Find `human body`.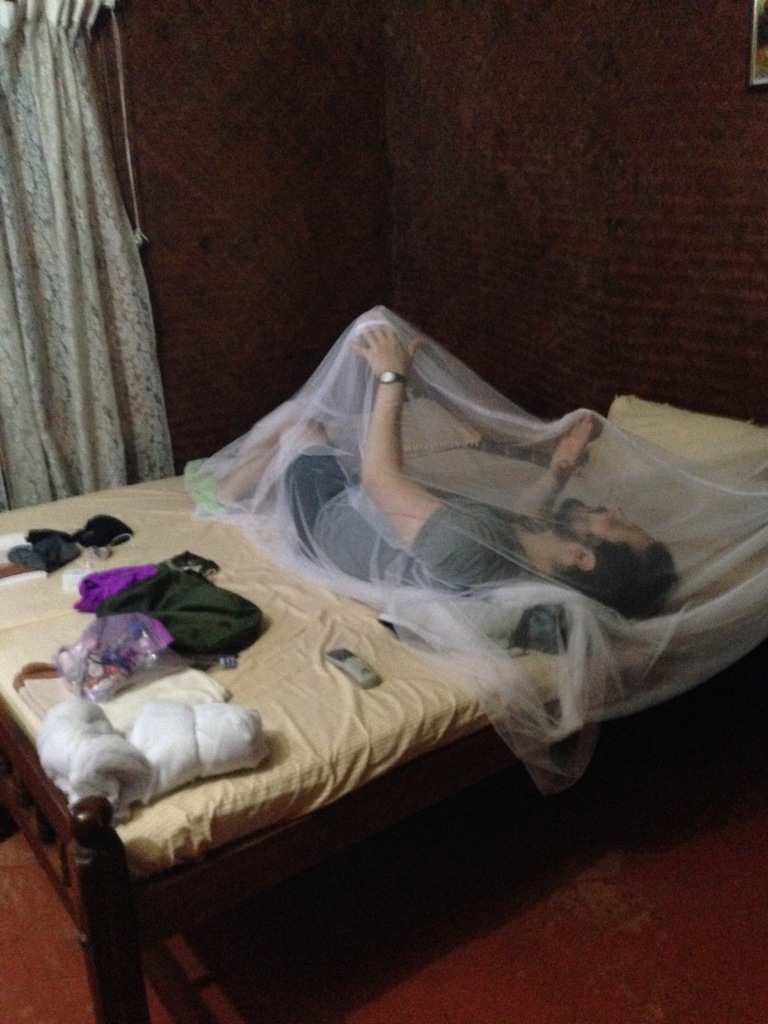
[214,308,690,616].
